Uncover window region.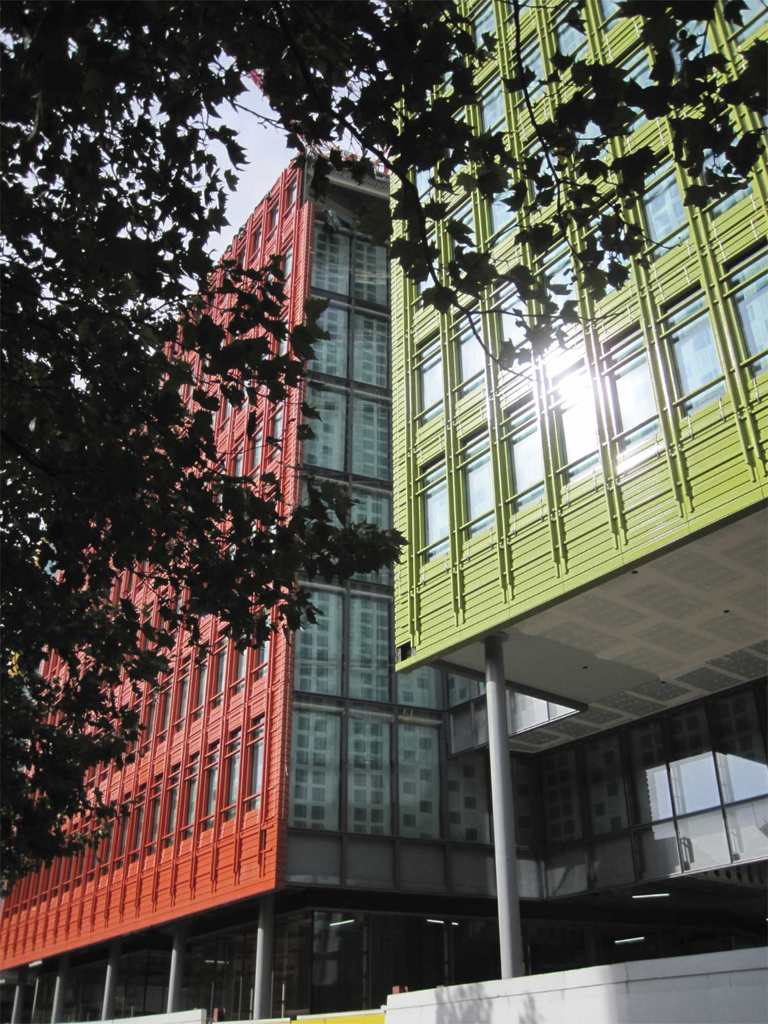
Uncovered: 450:749:488:849.
